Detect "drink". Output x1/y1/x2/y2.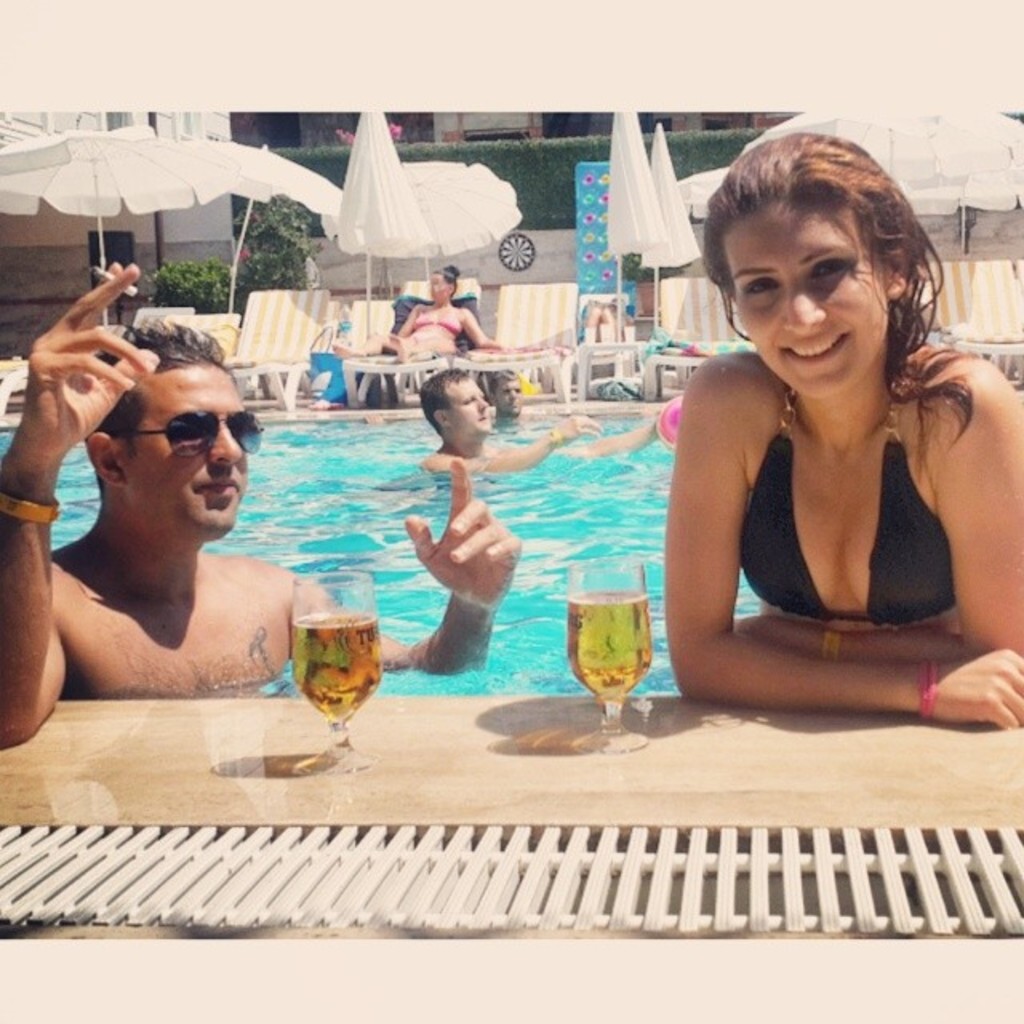
291/616/382/725.
